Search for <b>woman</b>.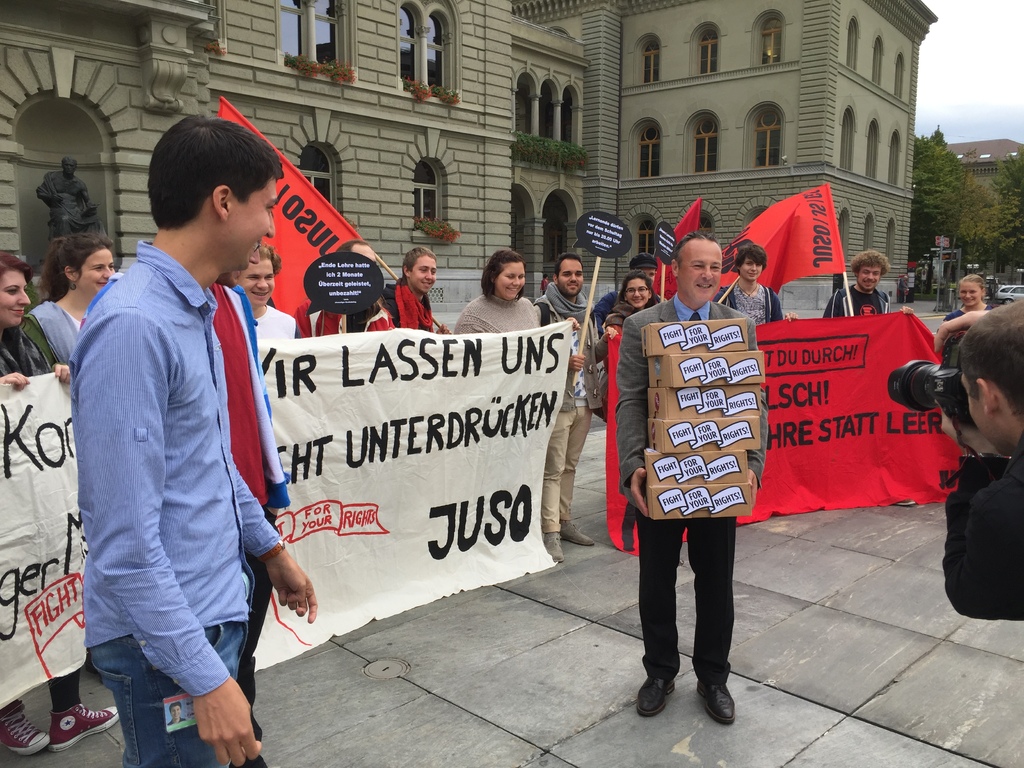
Found at {"left": 936, "top": 271, "right": 998, "bottom": 322}.
